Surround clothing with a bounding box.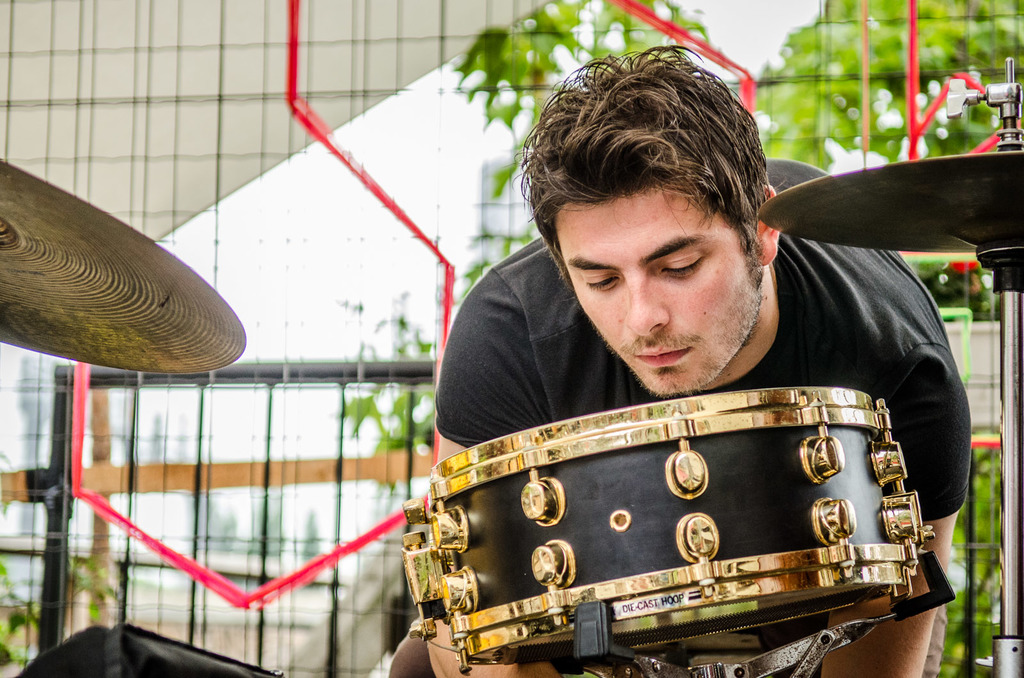
box(443, 294, 941, 643).
